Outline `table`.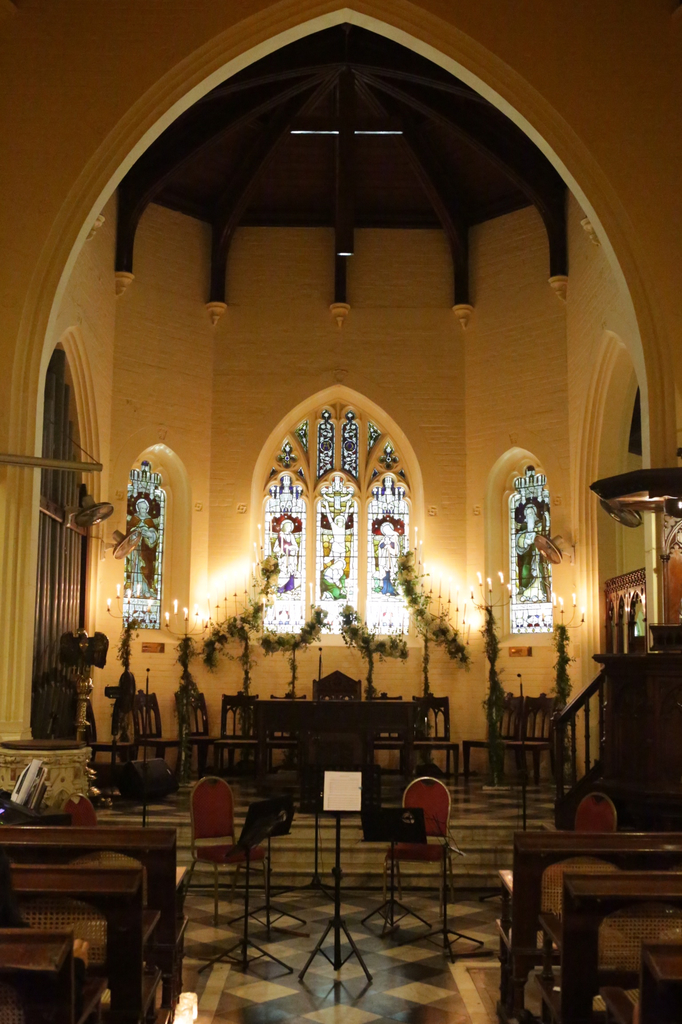
Outline: (x1=487, y1=812, x2=677, y2=1012).
